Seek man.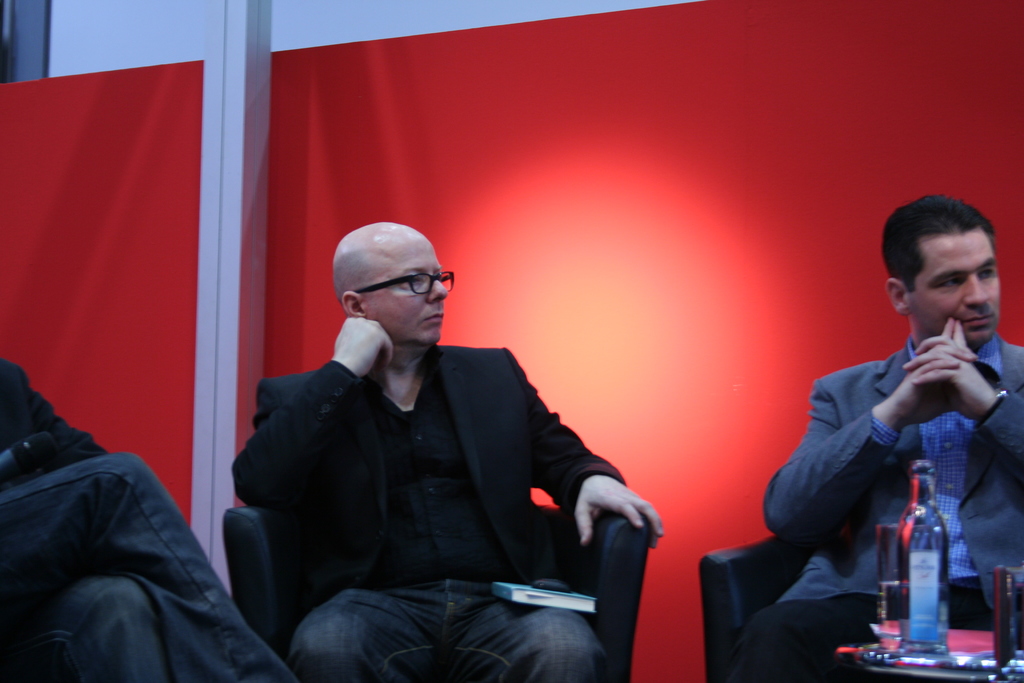
left=228, top=209, right=662, bottom=682.
